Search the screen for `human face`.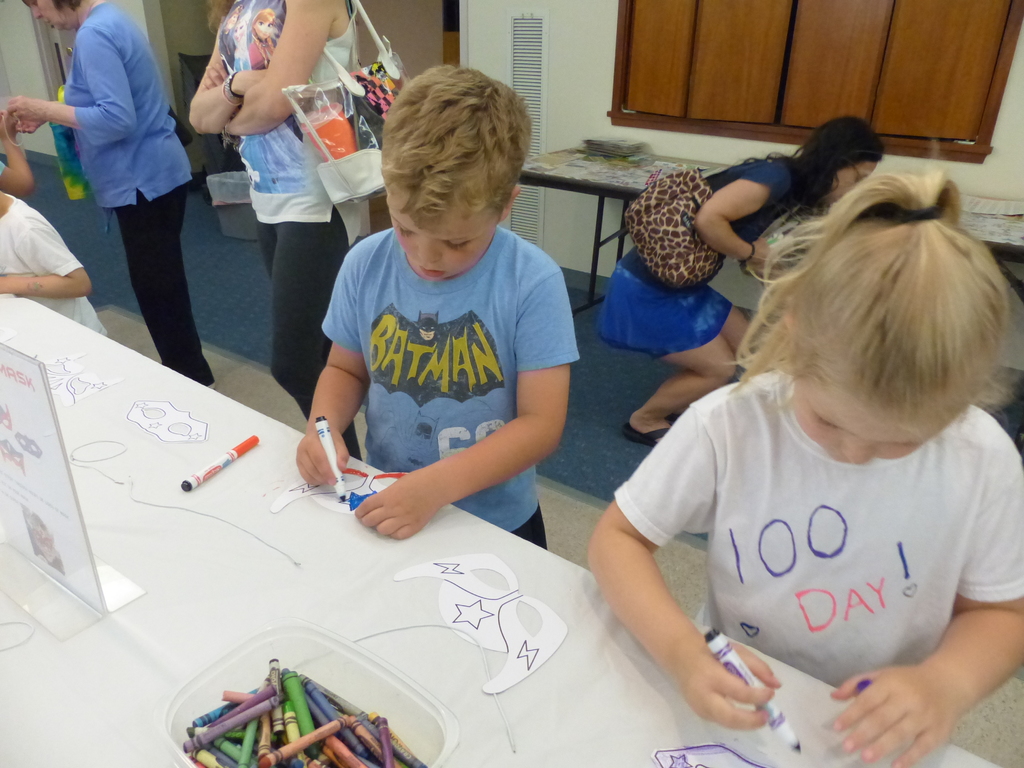
Found at (left=26, top=0, right=75, bottom=35).
